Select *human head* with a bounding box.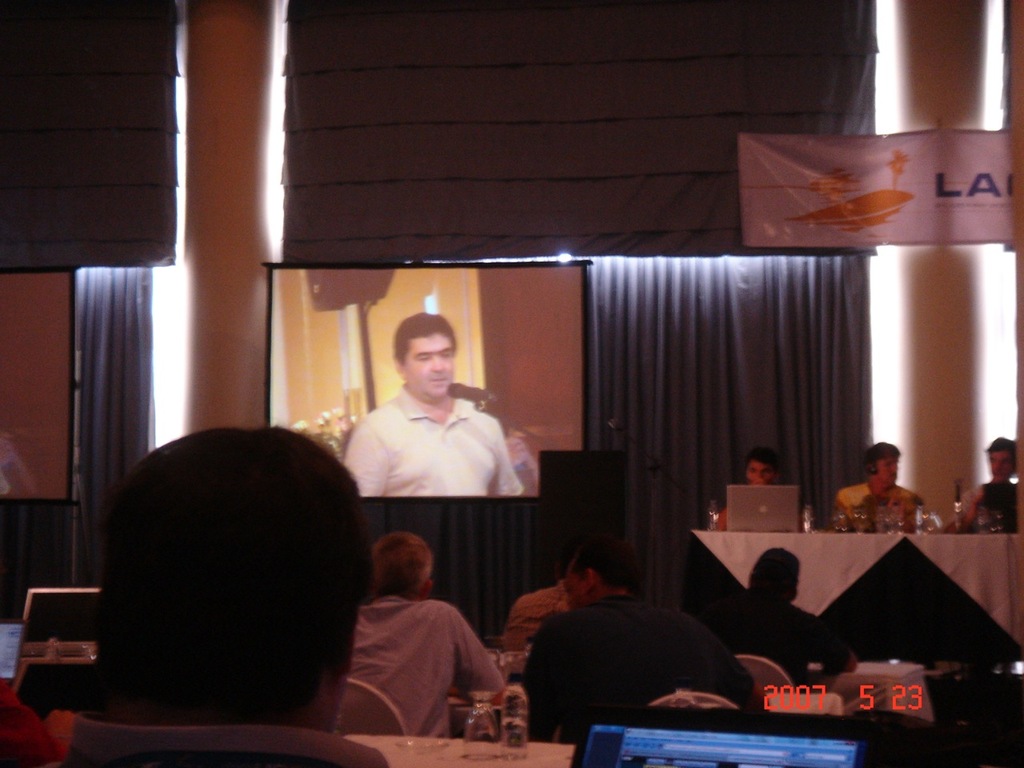
984/430/1016/480.
